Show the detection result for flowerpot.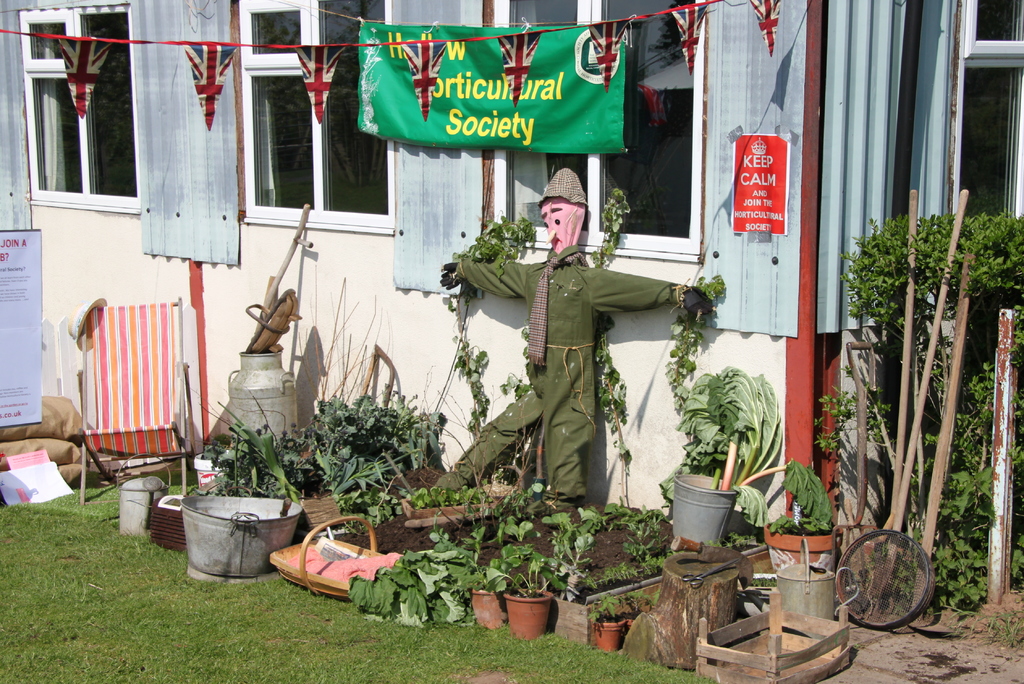
region(464, 580, 509, 630).
